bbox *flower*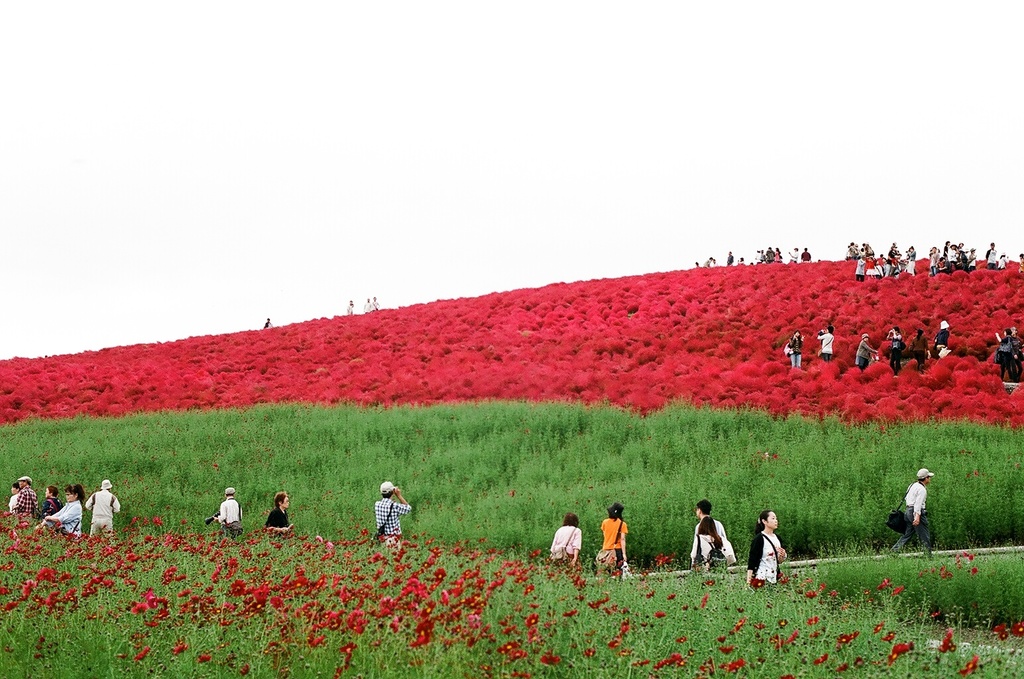
[x1=583, y1=594, x2=608, y2=611]
